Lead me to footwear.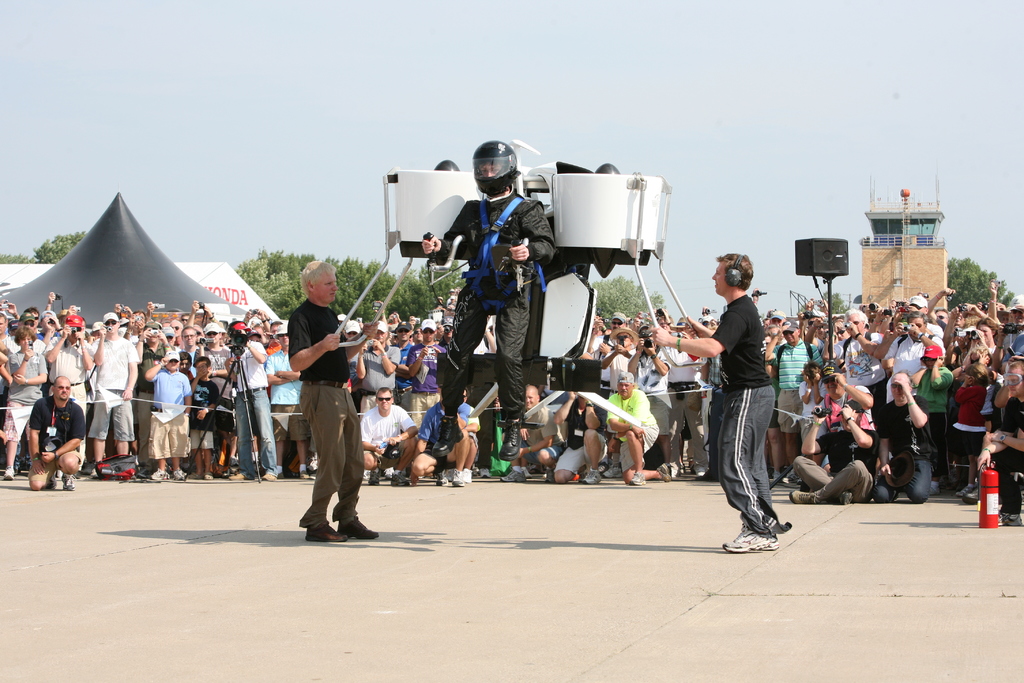
Lead to l=628, t=469, r=648, b=484.
